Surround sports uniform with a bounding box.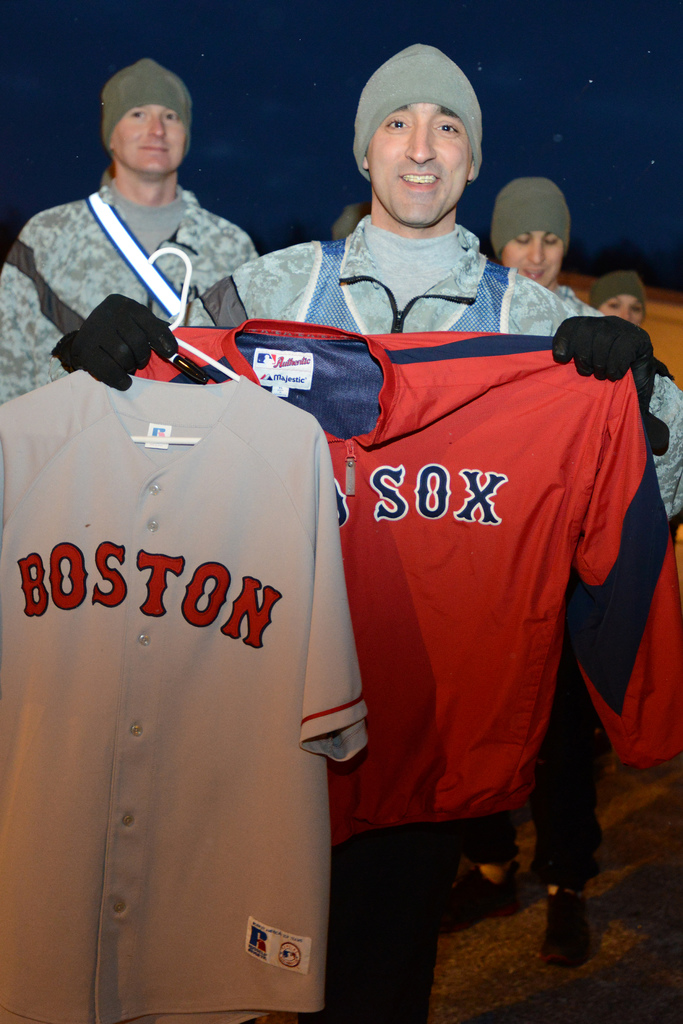
<region>0, 371, 369, 1021</region>.
